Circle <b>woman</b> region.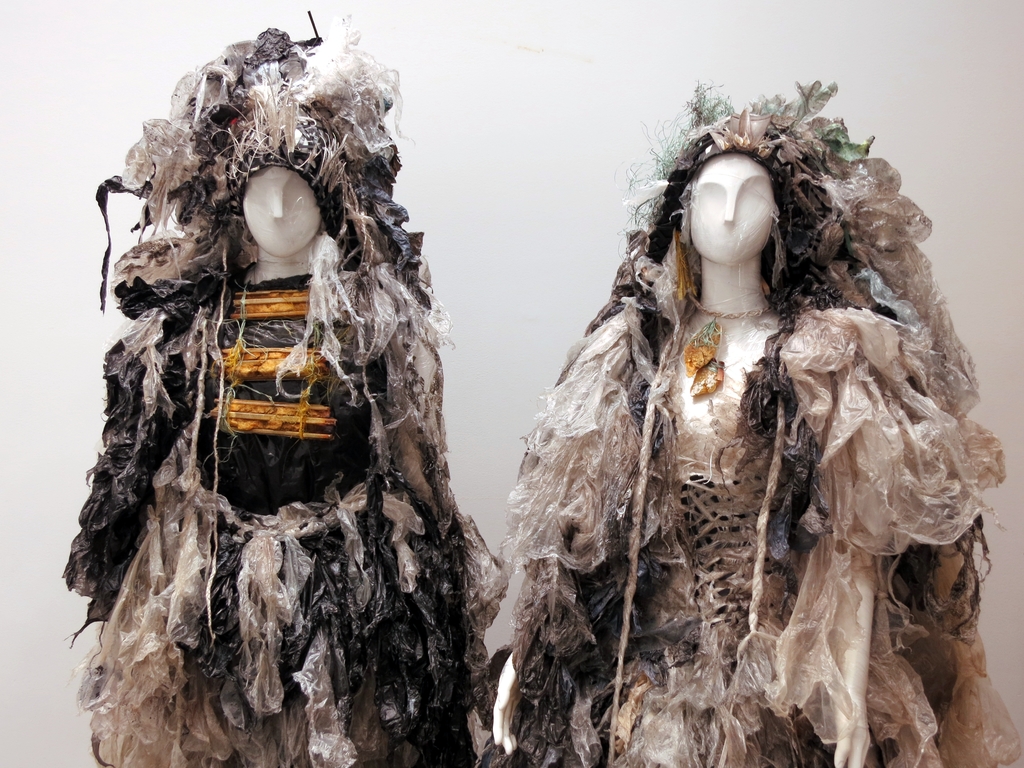
Region: (x1=495, y1=118, x2=999, y2=746).
